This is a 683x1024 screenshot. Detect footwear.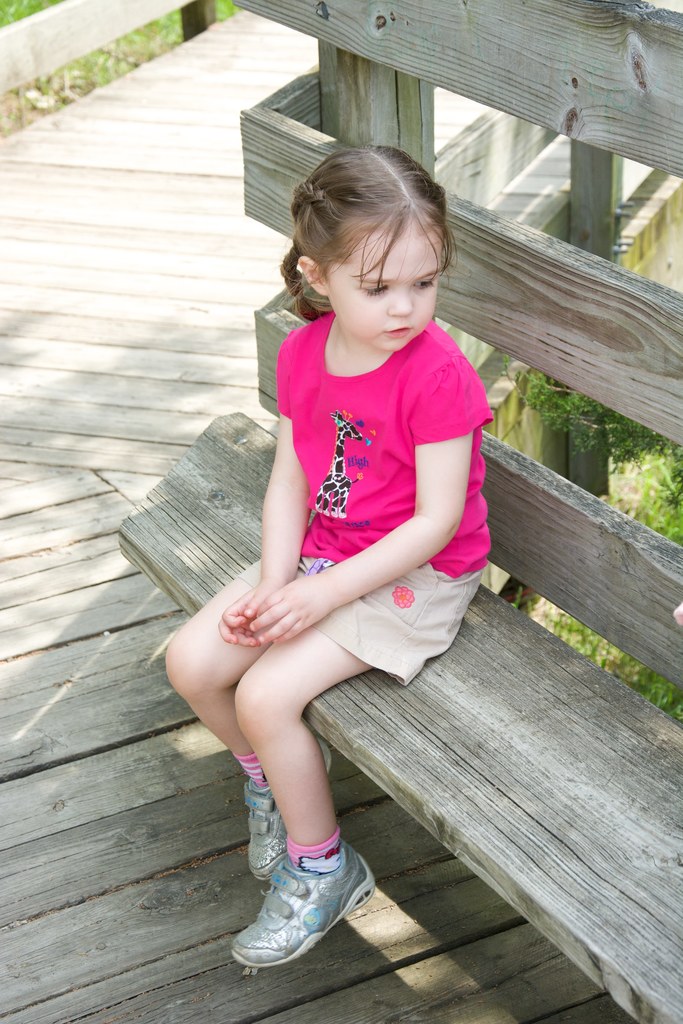
<region>246, 739, 334, 882</region>.
